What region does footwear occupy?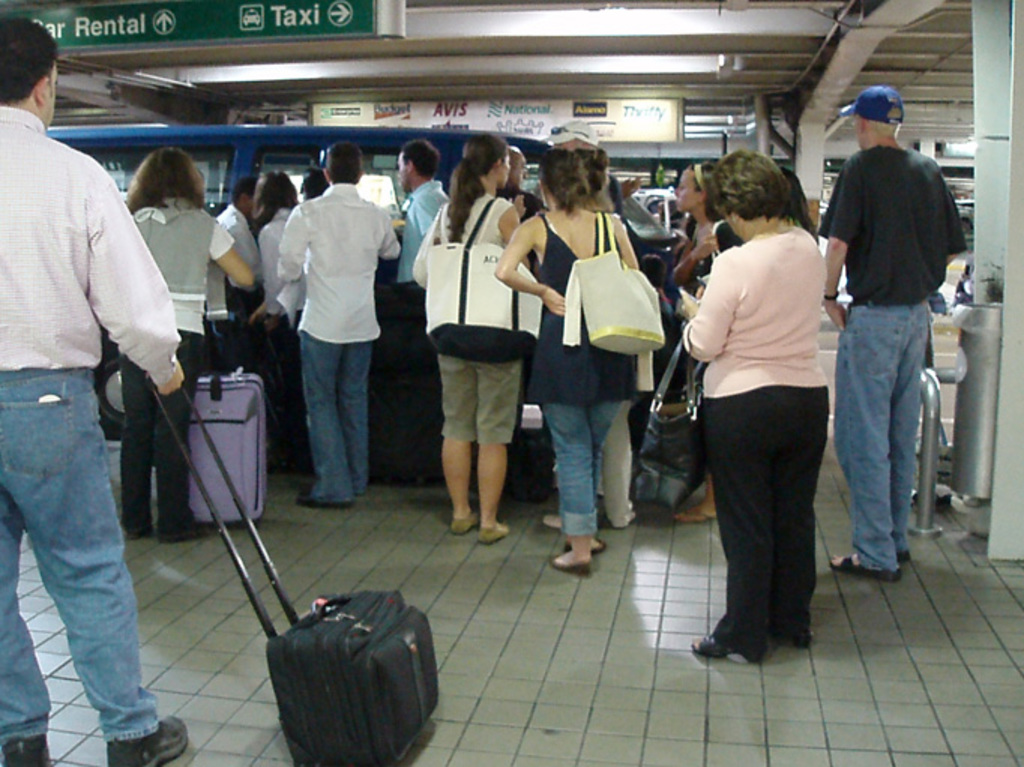
<region>568, 537, 607, 552</region>.
